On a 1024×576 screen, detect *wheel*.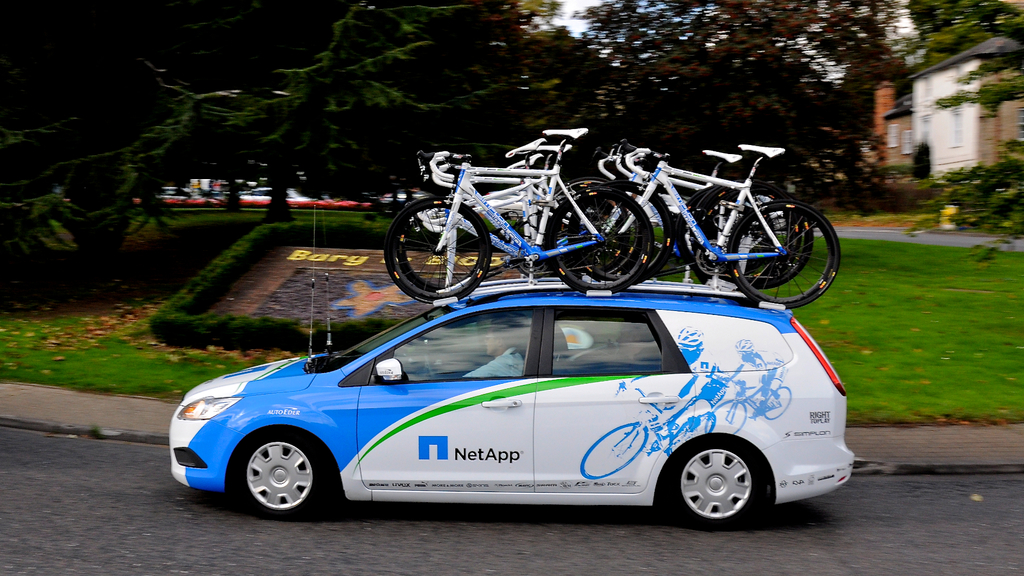
left=221, top=433, right=321, bottom=508.
